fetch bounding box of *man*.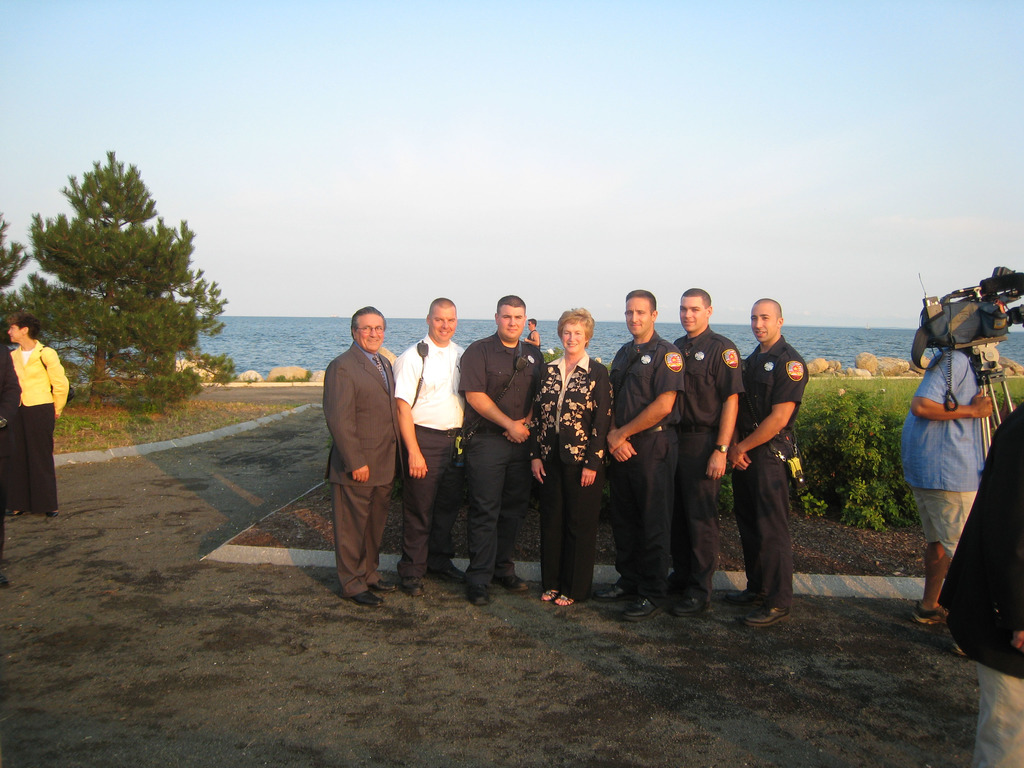
Bbox: [x1=392, y1=294, x2=470, y2=602].
